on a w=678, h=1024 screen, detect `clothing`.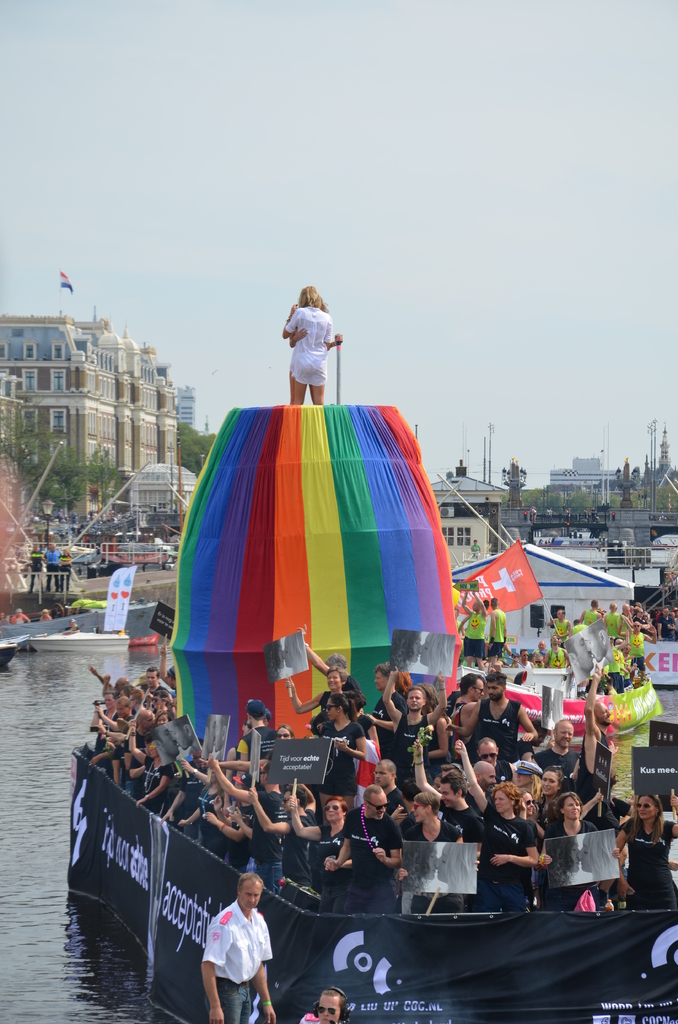
bbox(27, 548, 45, 588).
